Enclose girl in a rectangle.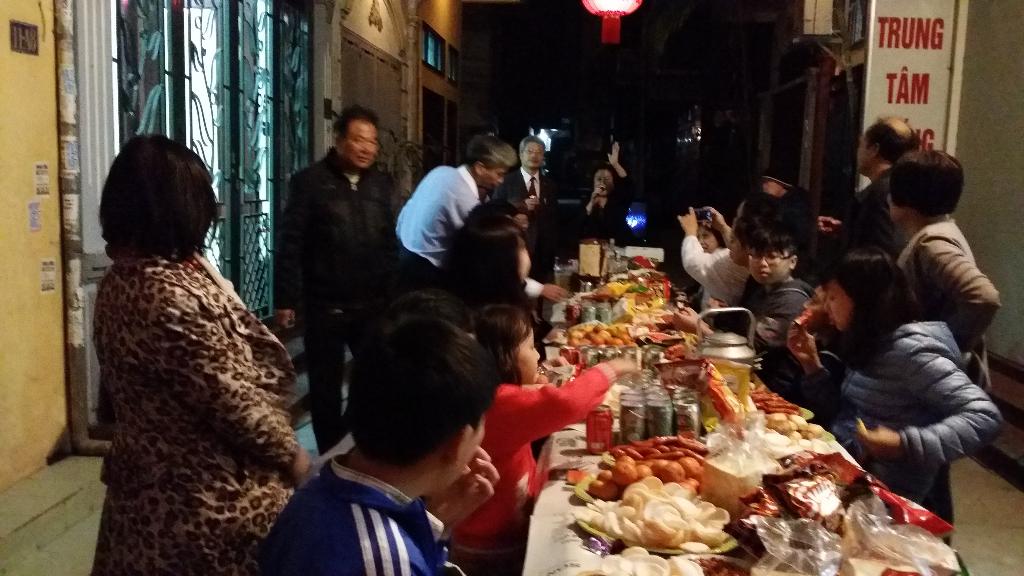
BBox(787, 248, 1007, 529).
